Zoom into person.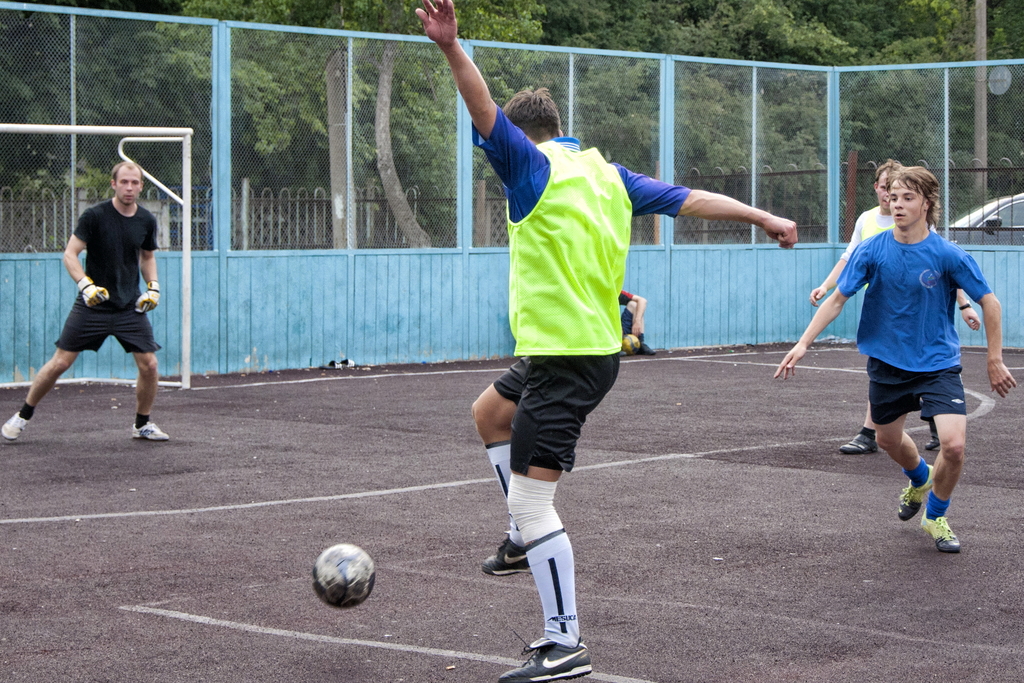
Zoom target: locate(623, 290, 653, 357).
